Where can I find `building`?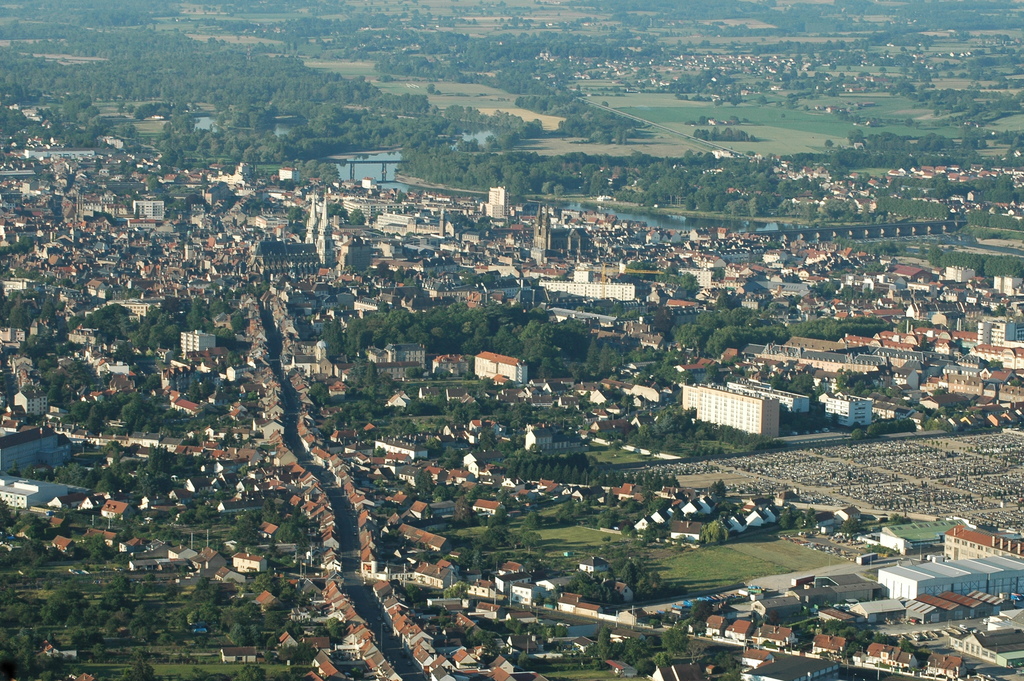
You can find it at box(943, 525, 1023, 561).
